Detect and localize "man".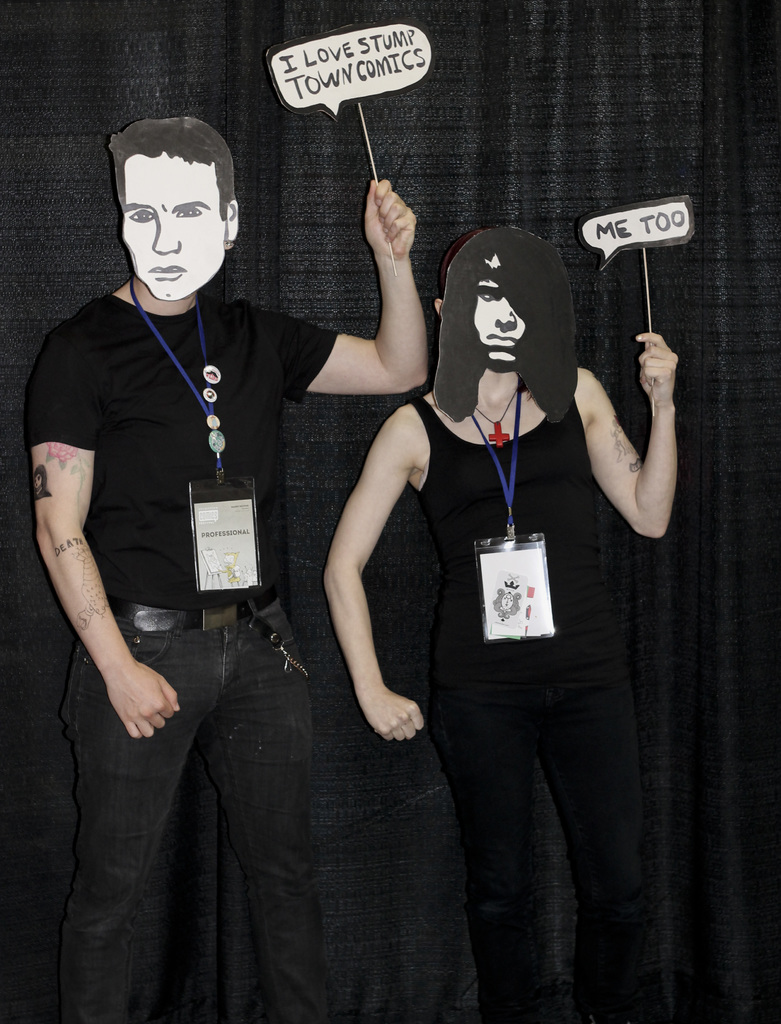
Localized at x1=28 y1=115 x2=423 y2=1018.
